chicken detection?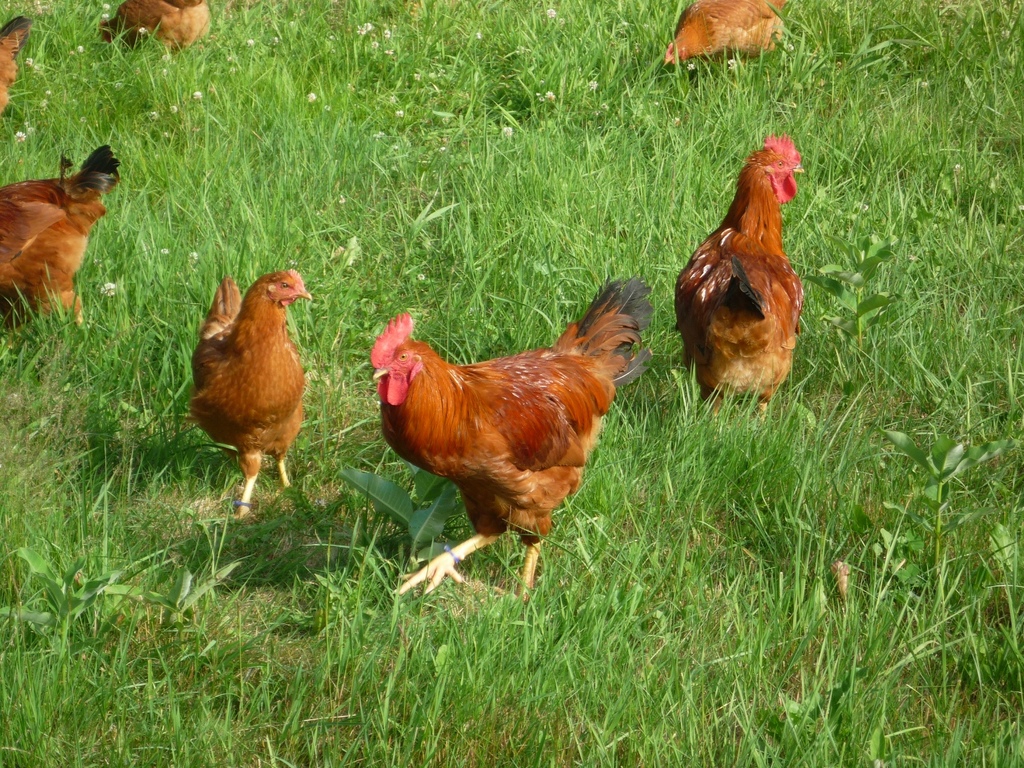
[x1=183, y1=261, x2=317, y2=531]
